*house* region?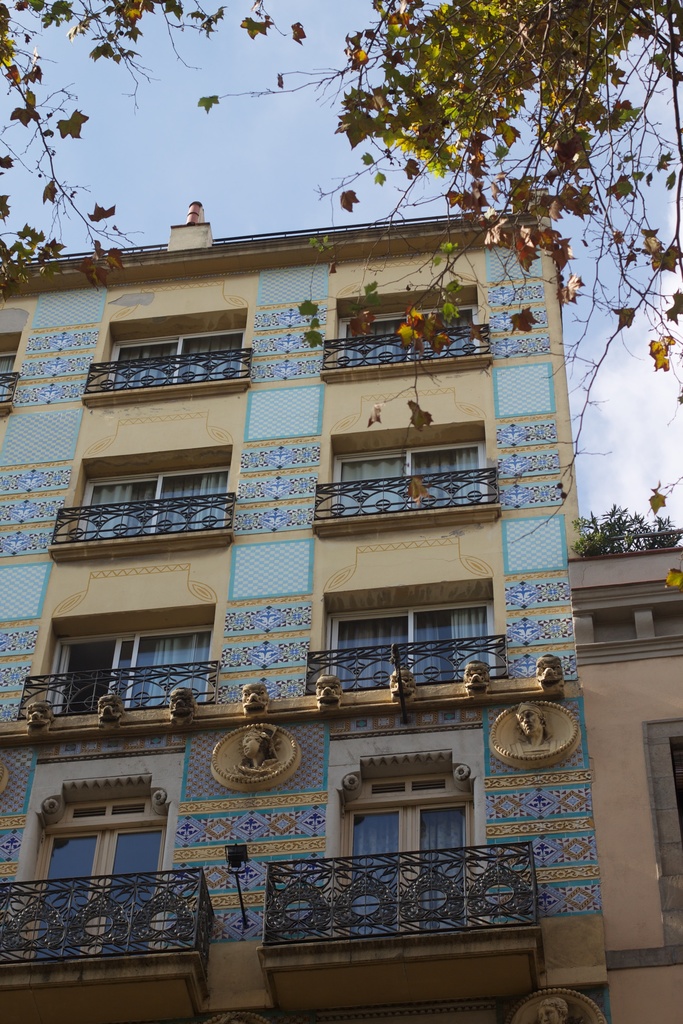
box(554, 536, 682, 1023)
